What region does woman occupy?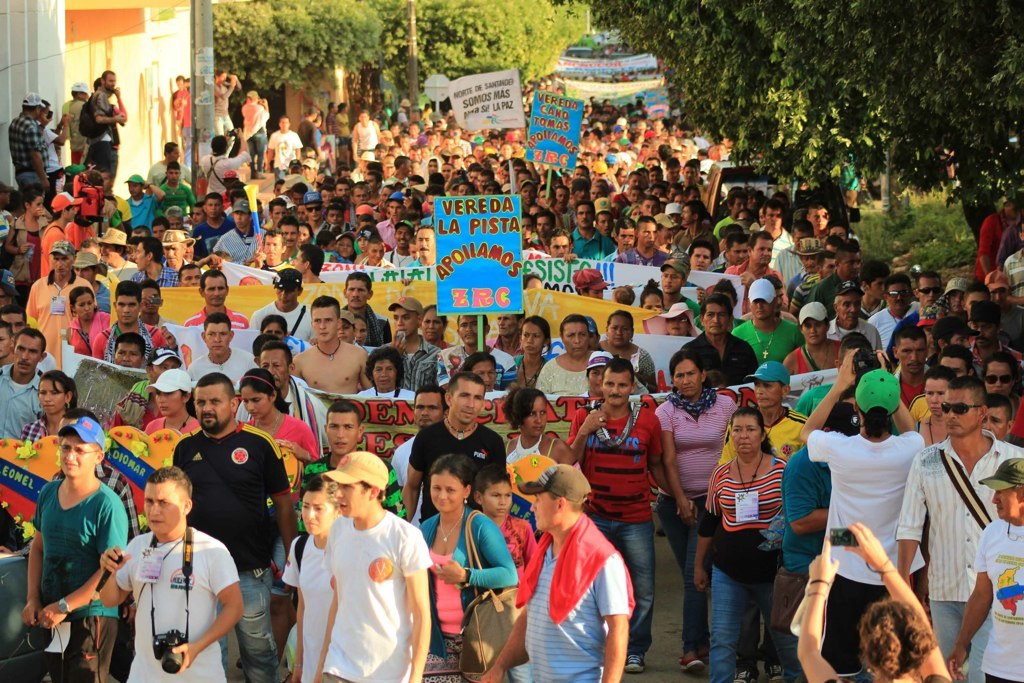
[504, 387, 573, 463].
